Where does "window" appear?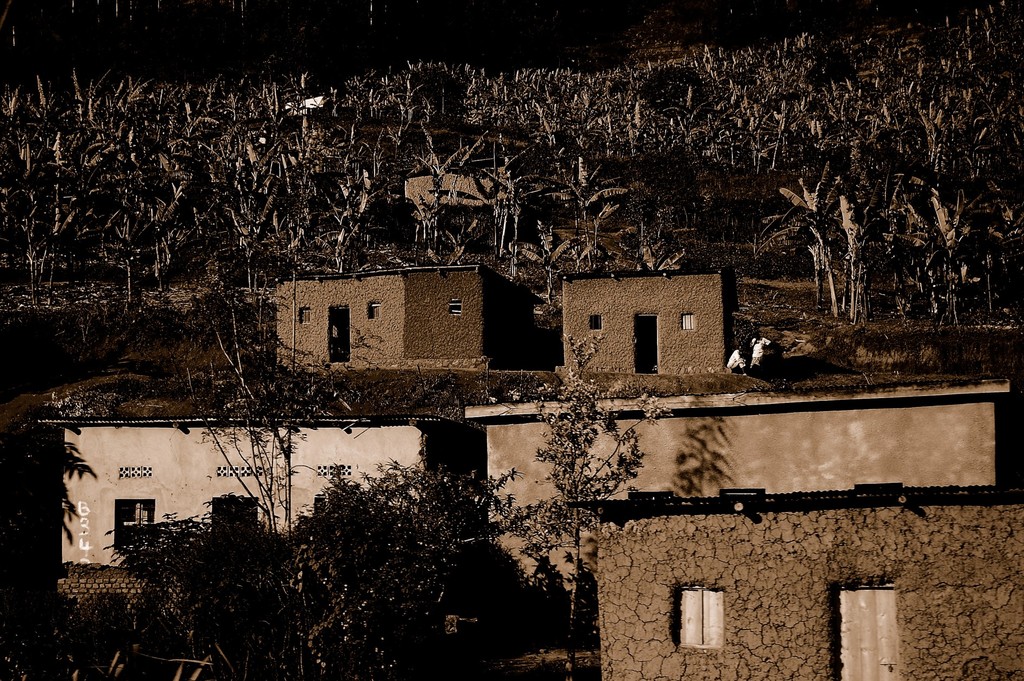
Appears at select_region(675, 586, 728, 649).
